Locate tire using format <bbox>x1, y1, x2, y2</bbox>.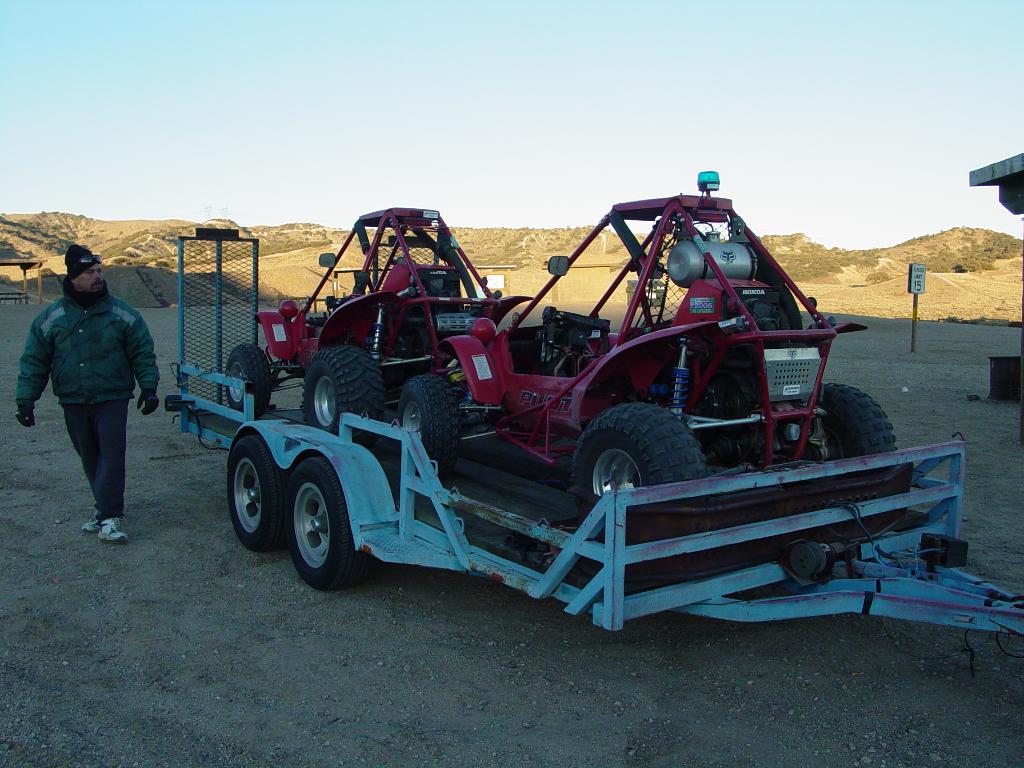
<bbox>225, 436, 290, 554</bbox>.
